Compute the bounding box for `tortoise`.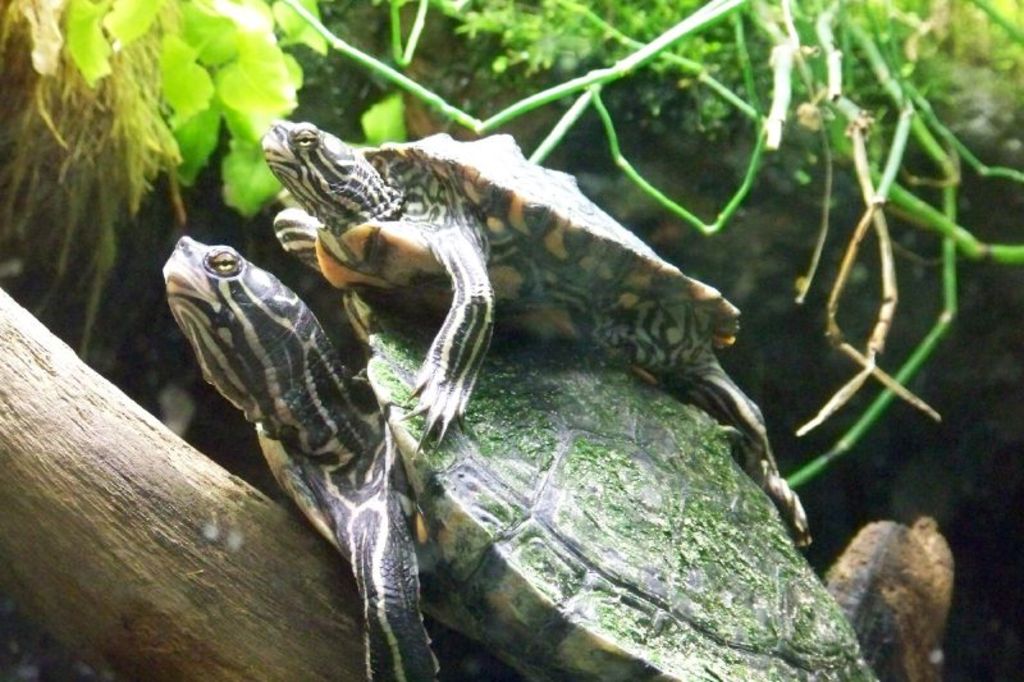
rect(261, 105, 809, 544).
